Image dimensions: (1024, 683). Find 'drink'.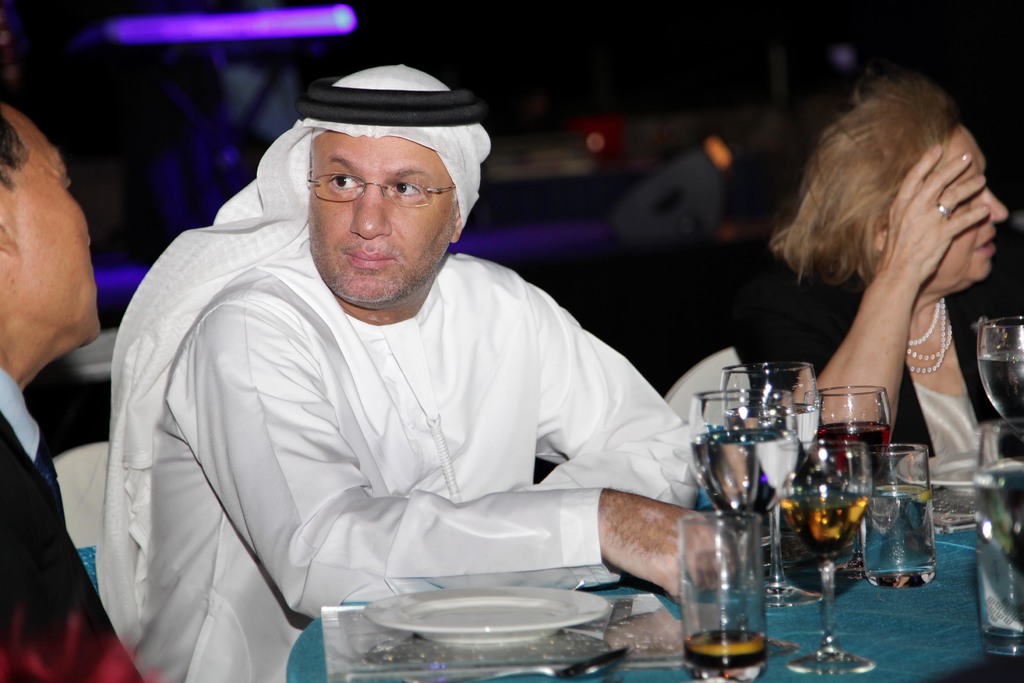
[x1=725, y1=404, x2=822, y2=454].
